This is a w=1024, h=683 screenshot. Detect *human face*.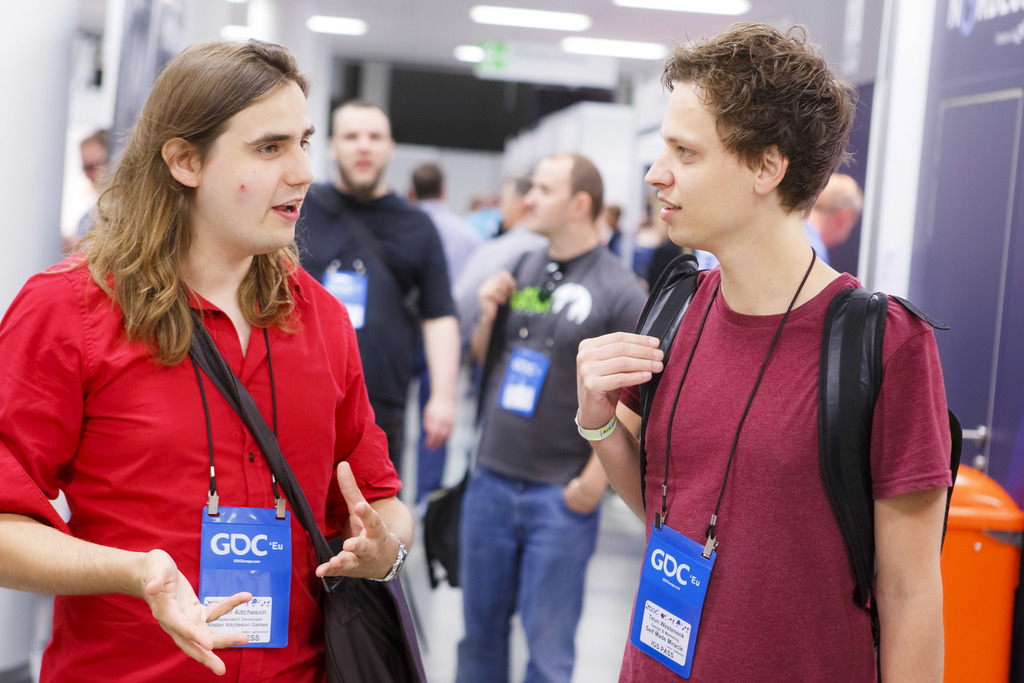
335:106:387:189.
